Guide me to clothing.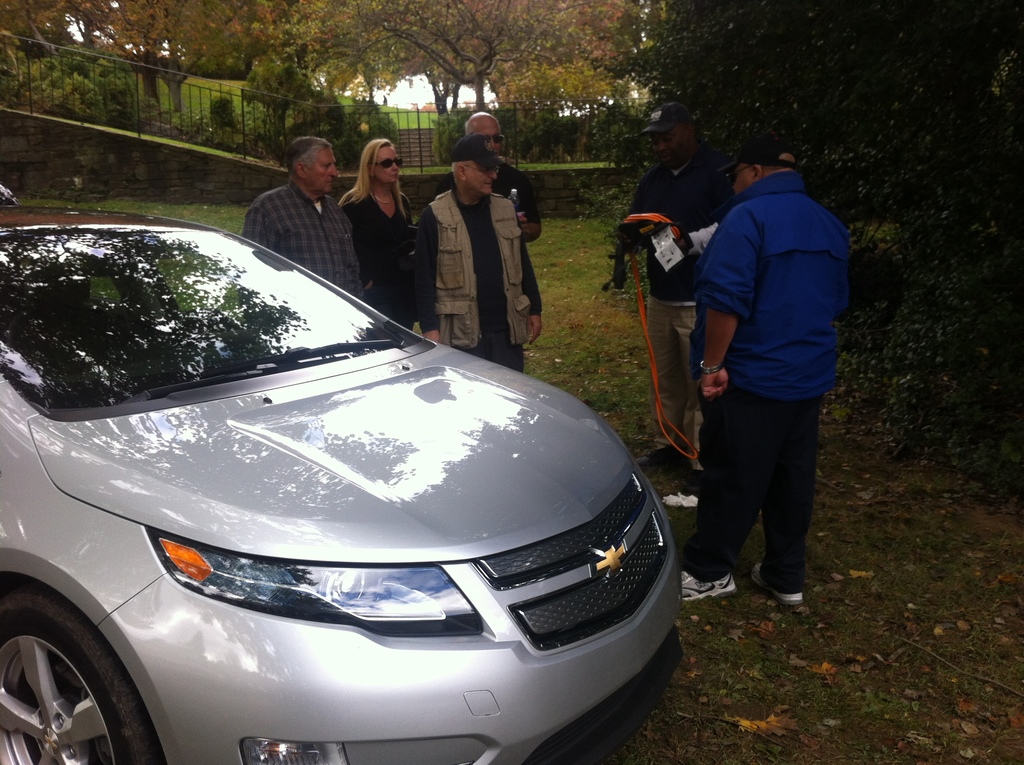
Guidance: <bbox>412, 196, 536, 375</bbox>.
